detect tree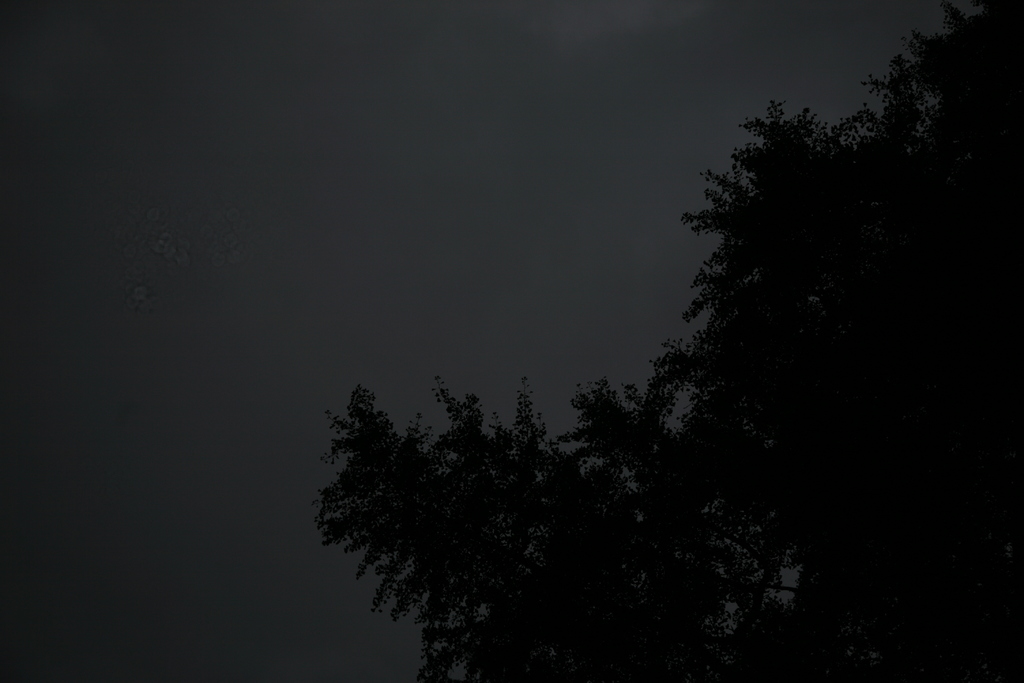
<bbox>309, 0, 1023, 682</bbox>
